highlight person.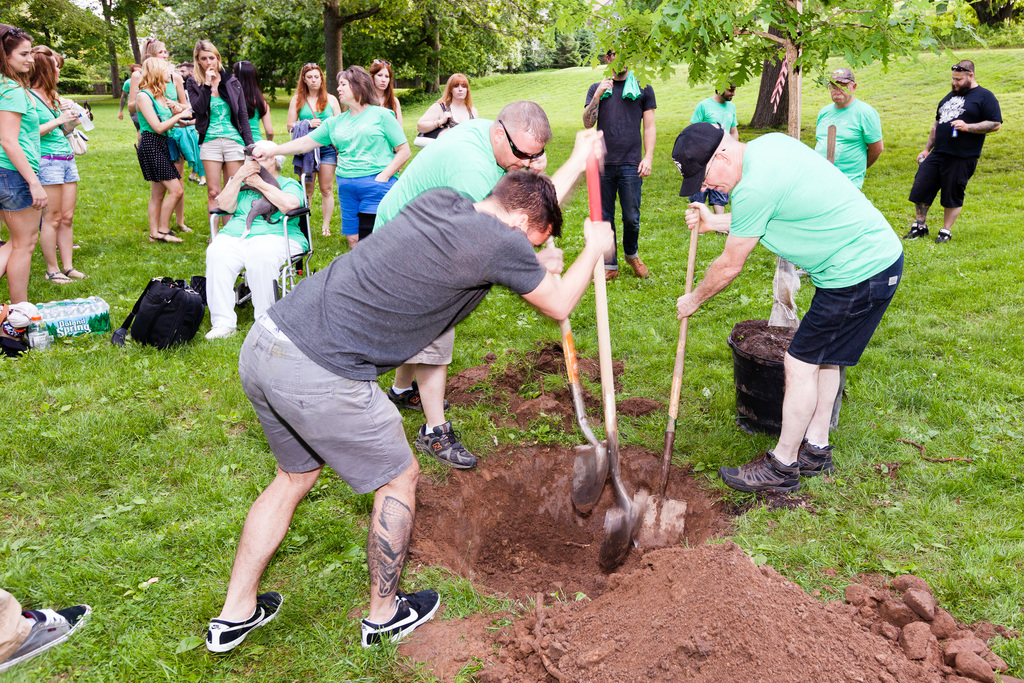
Highlighted region: locate(671, 118, 908, 495).
